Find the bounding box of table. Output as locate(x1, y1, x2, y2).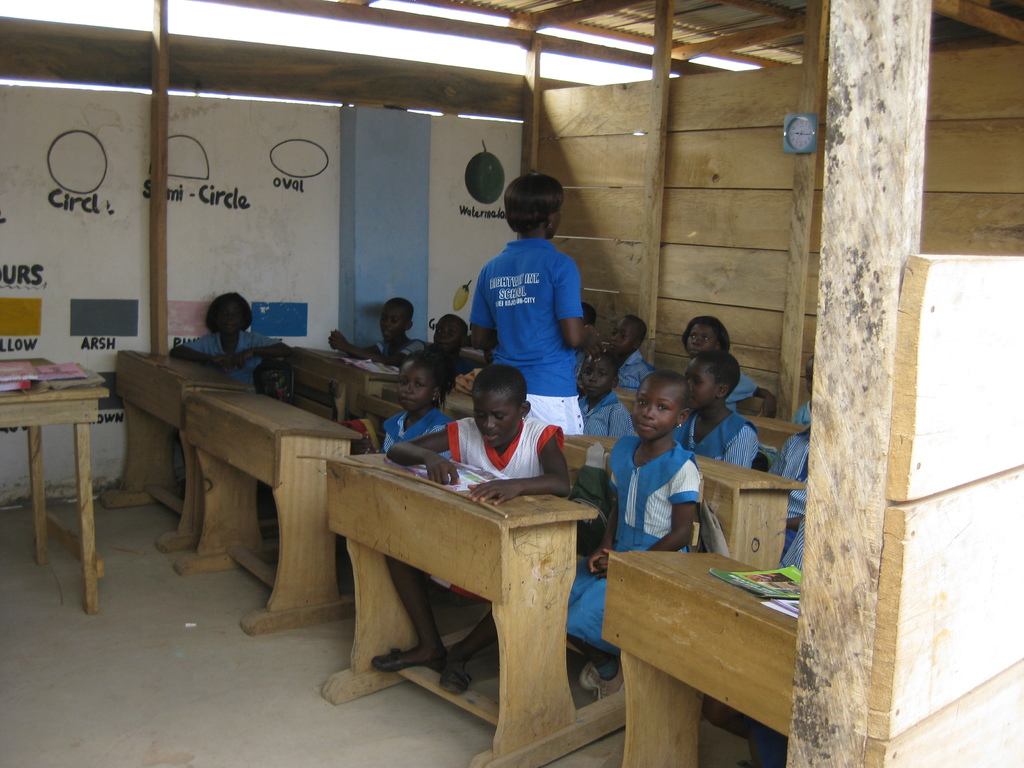
locate(438, 393, 480, 422).
